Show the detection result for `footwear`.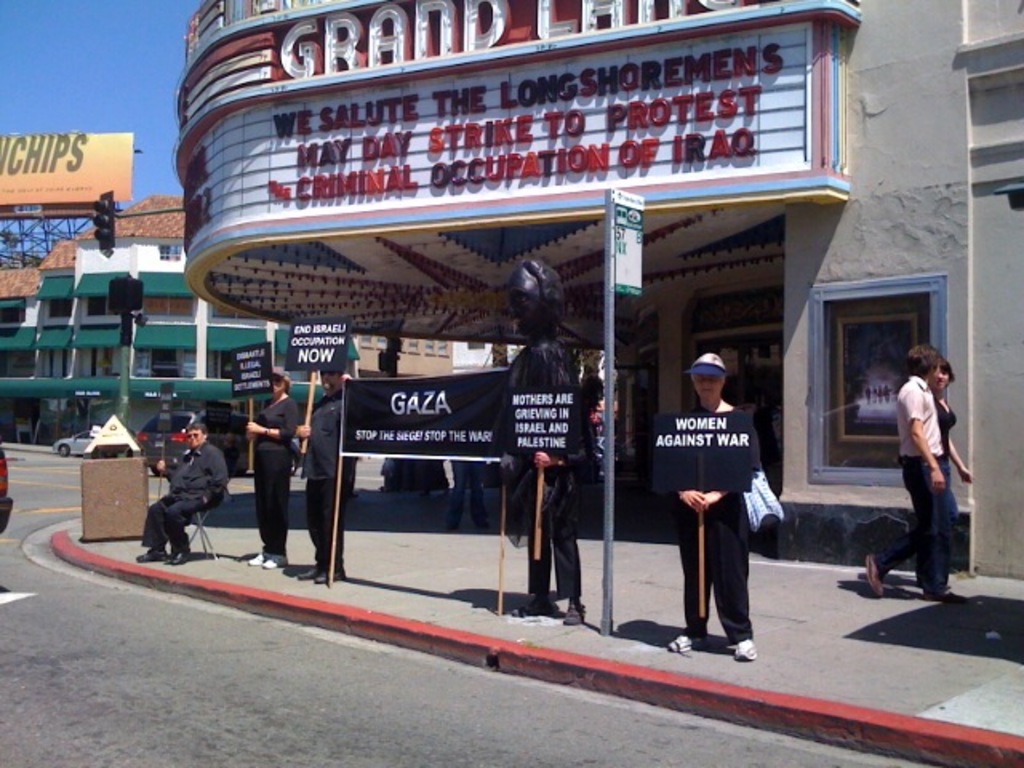
[310,560,347,584].
